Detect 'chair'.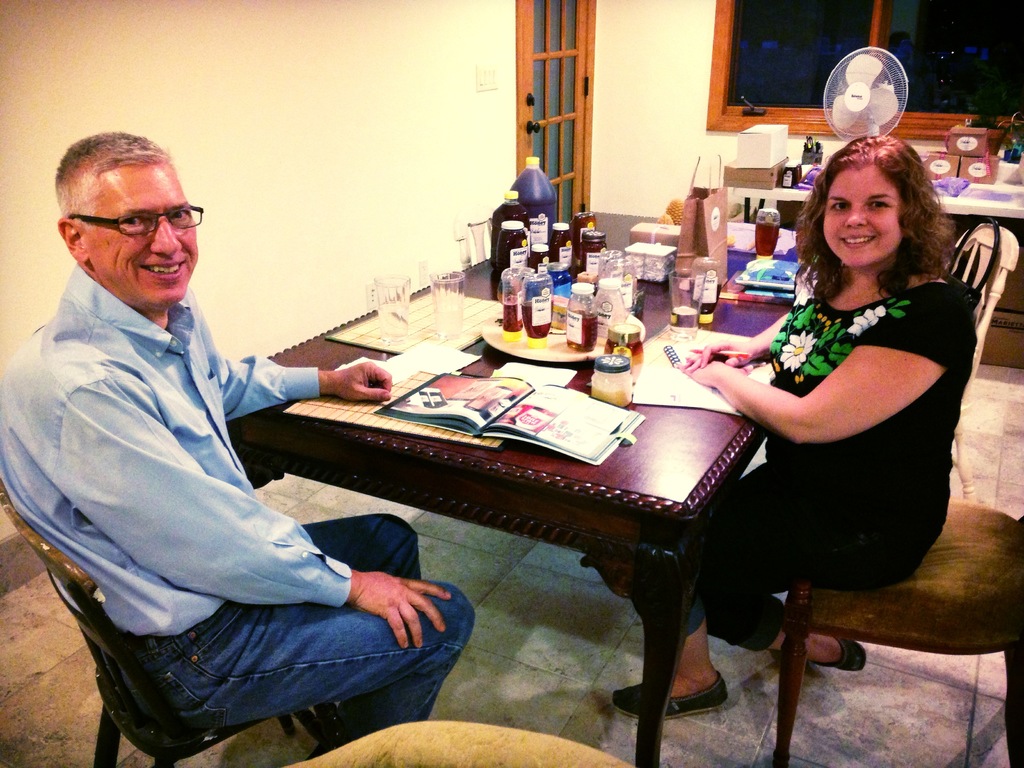
Detected at l=775, t=512, r=1023, b=767.
